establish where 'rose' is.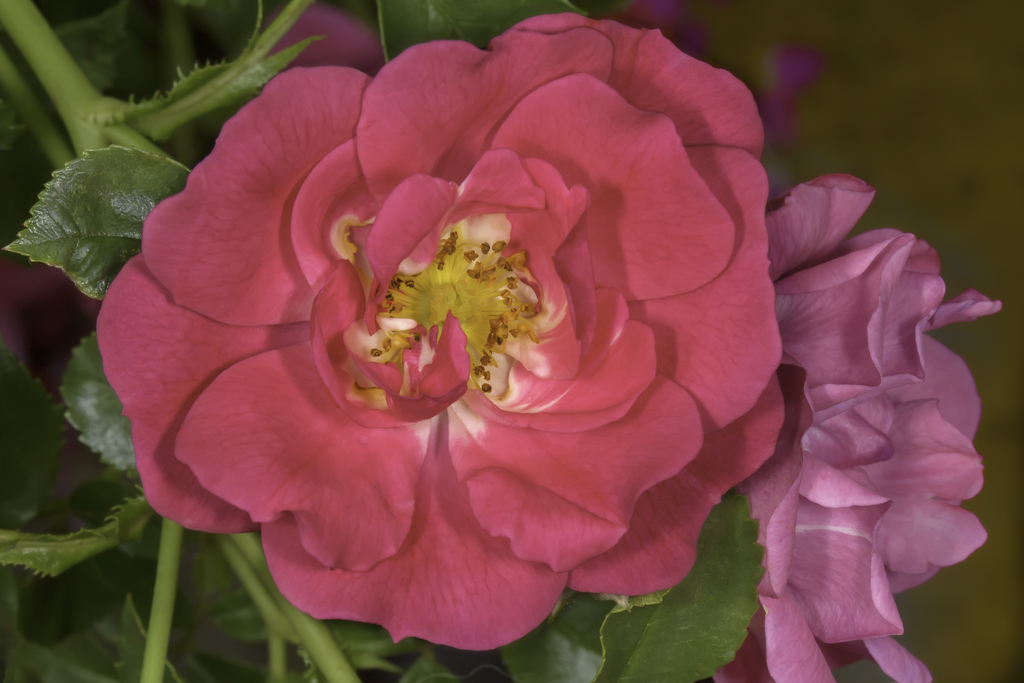
Established at pyautogui.locateOnScreen(96, 5, 789, 652).
